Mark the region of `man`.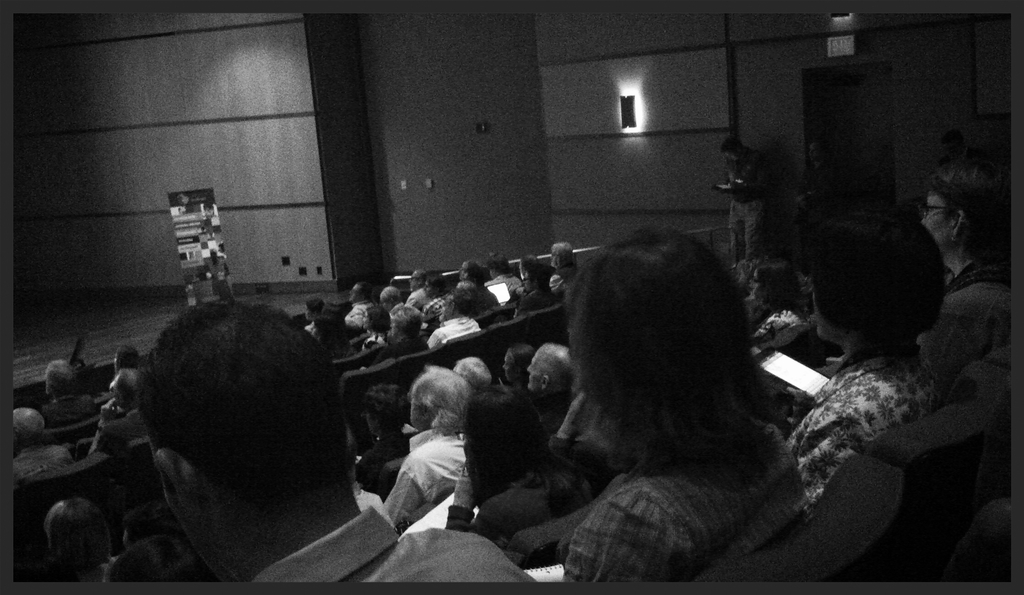
Region: select_region(8, 406, 74, 484).
